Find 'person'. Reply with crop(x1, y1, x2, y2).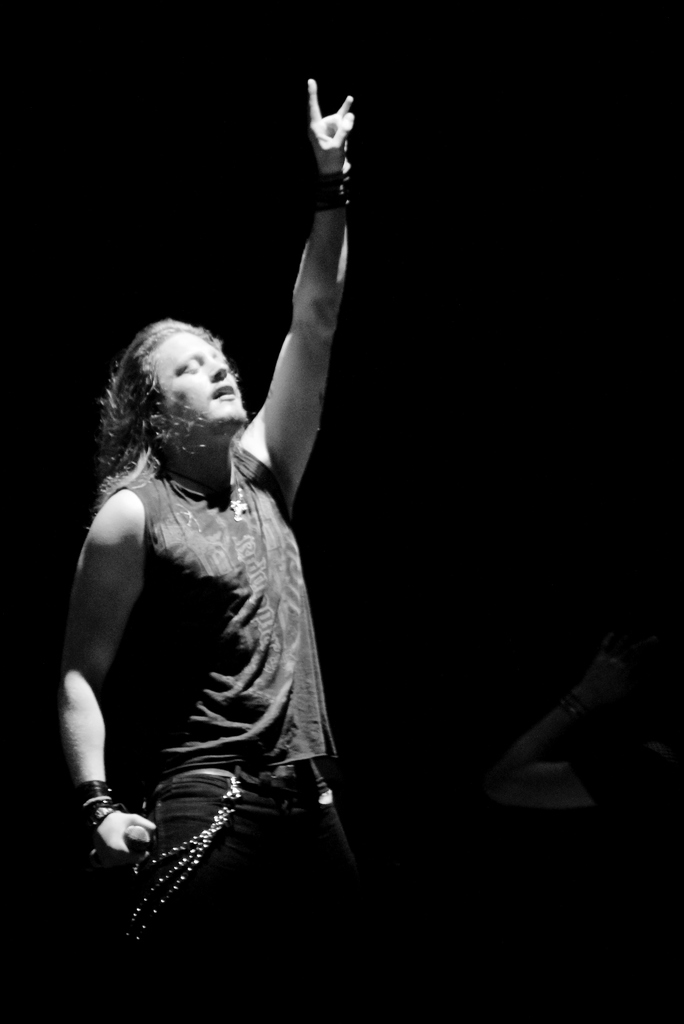
crop(49, 218, 358, 969).
